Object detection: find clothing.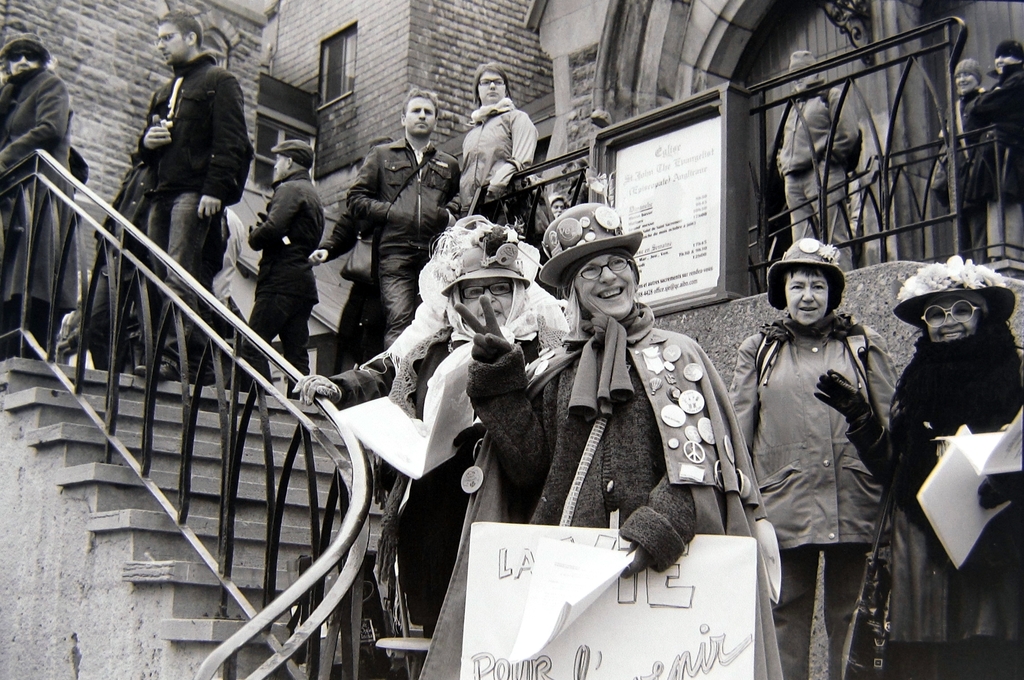
locate(467, 299, 778, 679).
